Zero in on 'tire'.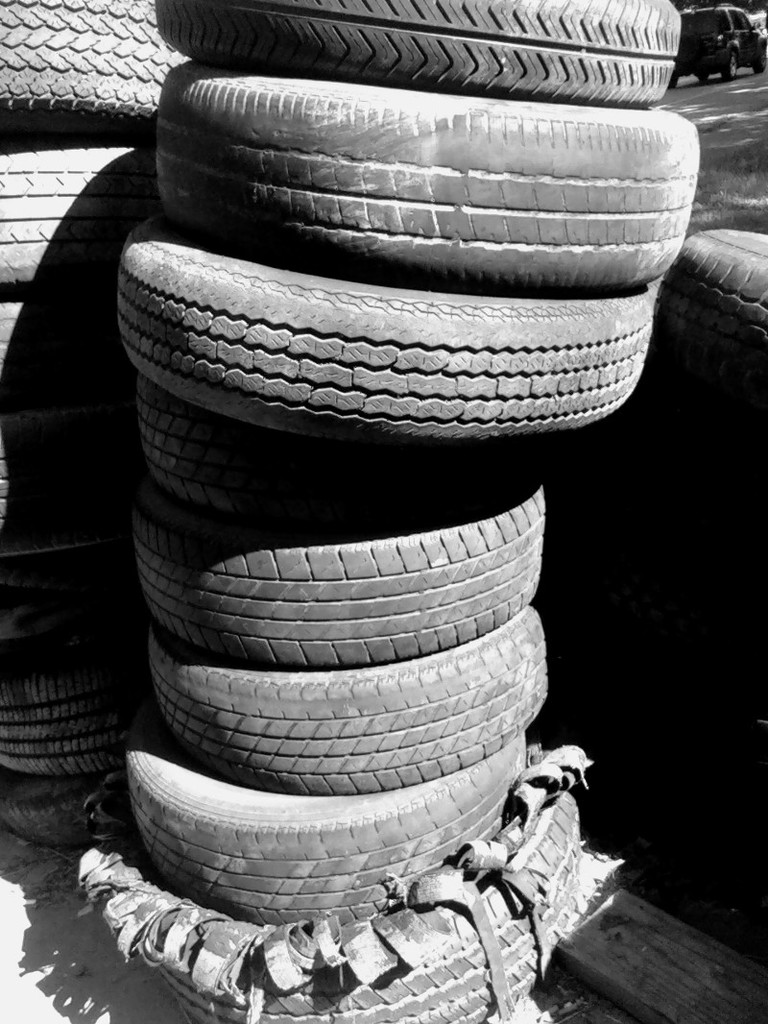
Zeroed in: crop(755, 52, 765, 76).
